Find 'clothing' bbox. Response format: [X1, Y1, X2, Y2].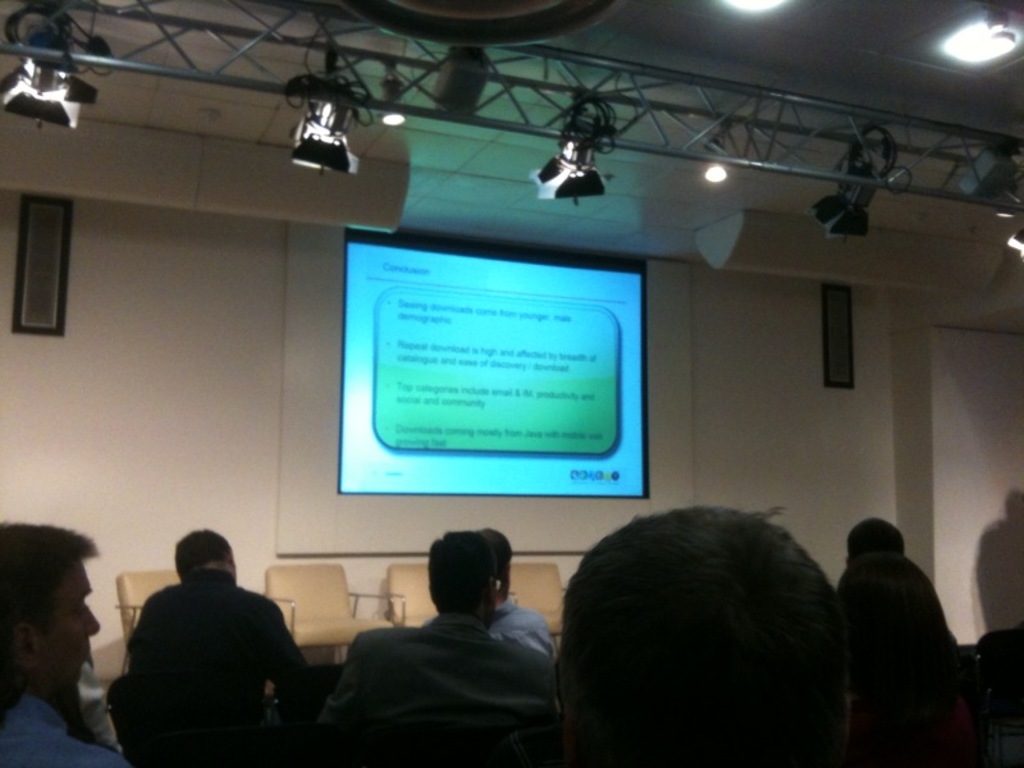
[311, 616, 571, 767].
